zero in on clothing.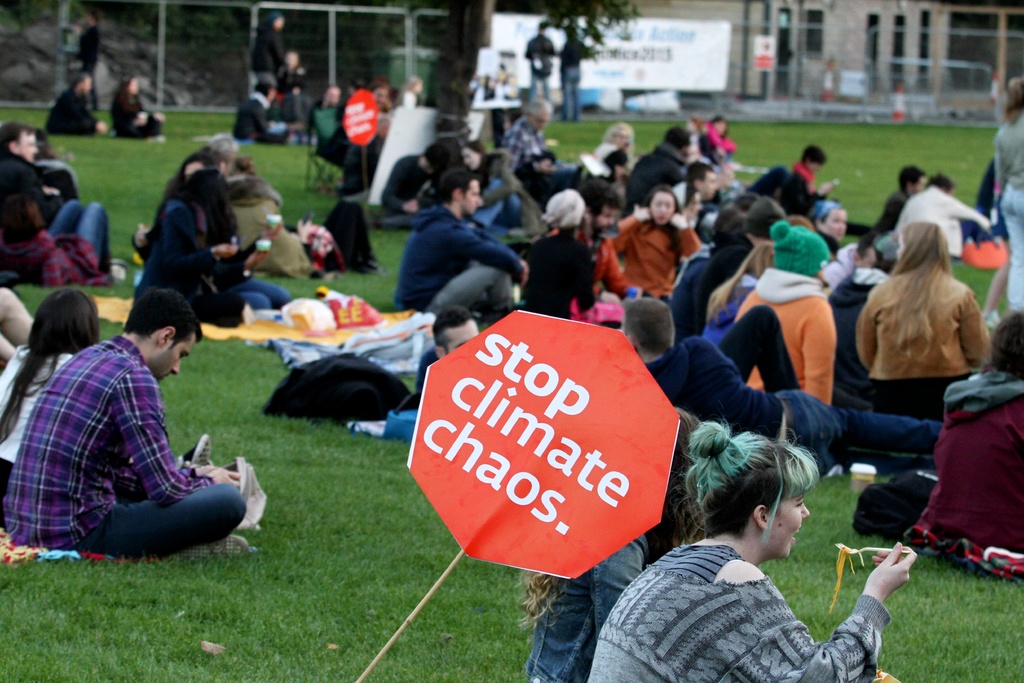
Zeroed in: crop(478, 173, 542, 235).
